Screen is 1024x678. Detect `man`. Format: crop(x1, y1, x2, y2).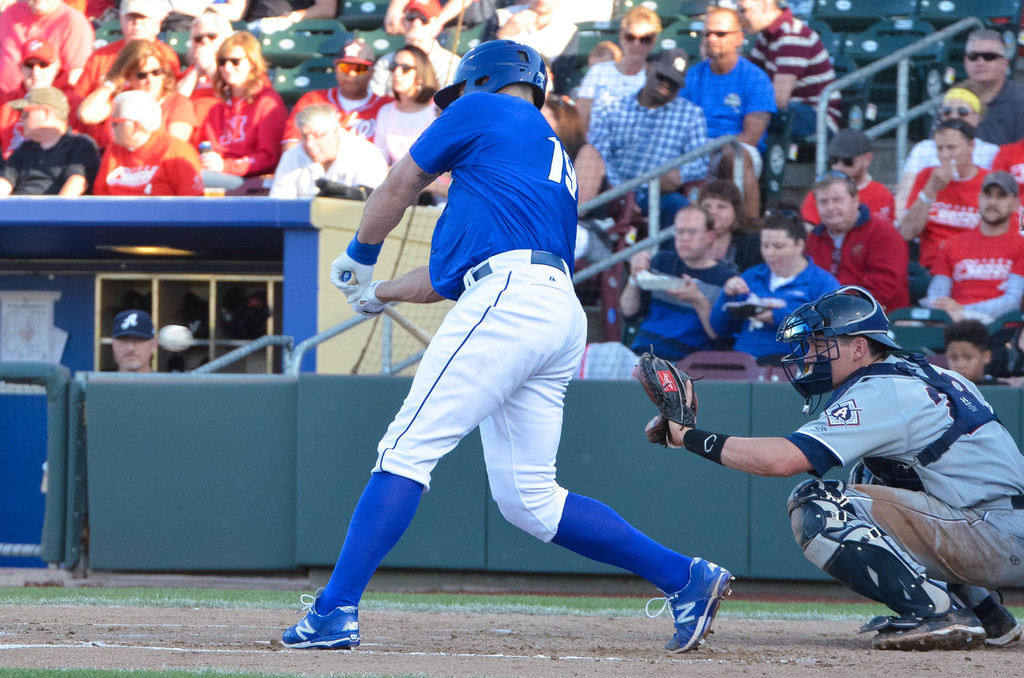
crop(581, 45, 709, 243).
